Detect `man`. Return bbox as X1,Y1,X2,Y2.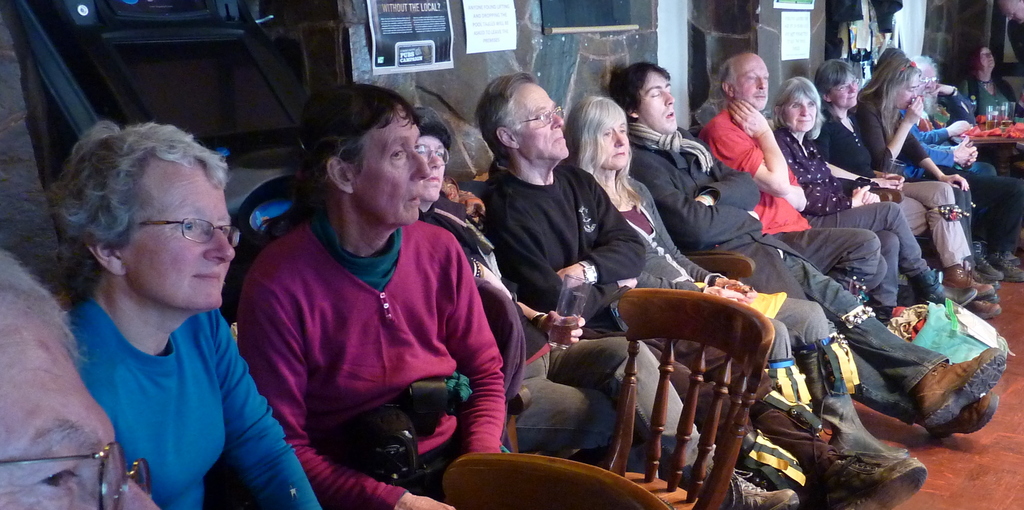
477,74,751,509.
